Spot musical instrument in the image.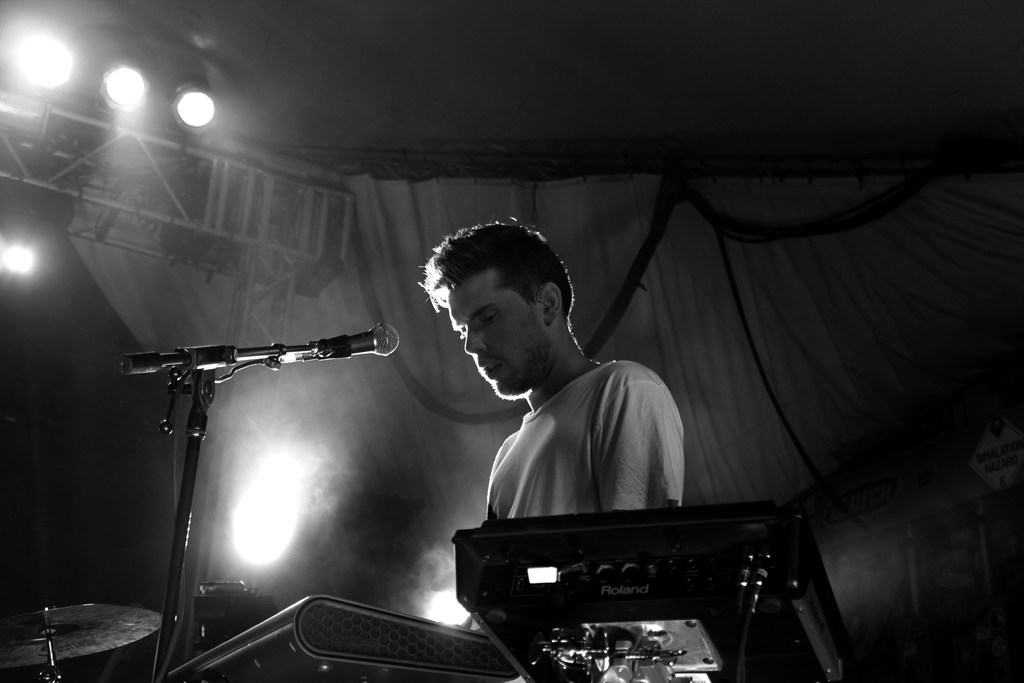
musical instrument found at BBox(0, 600, 169, 677).
